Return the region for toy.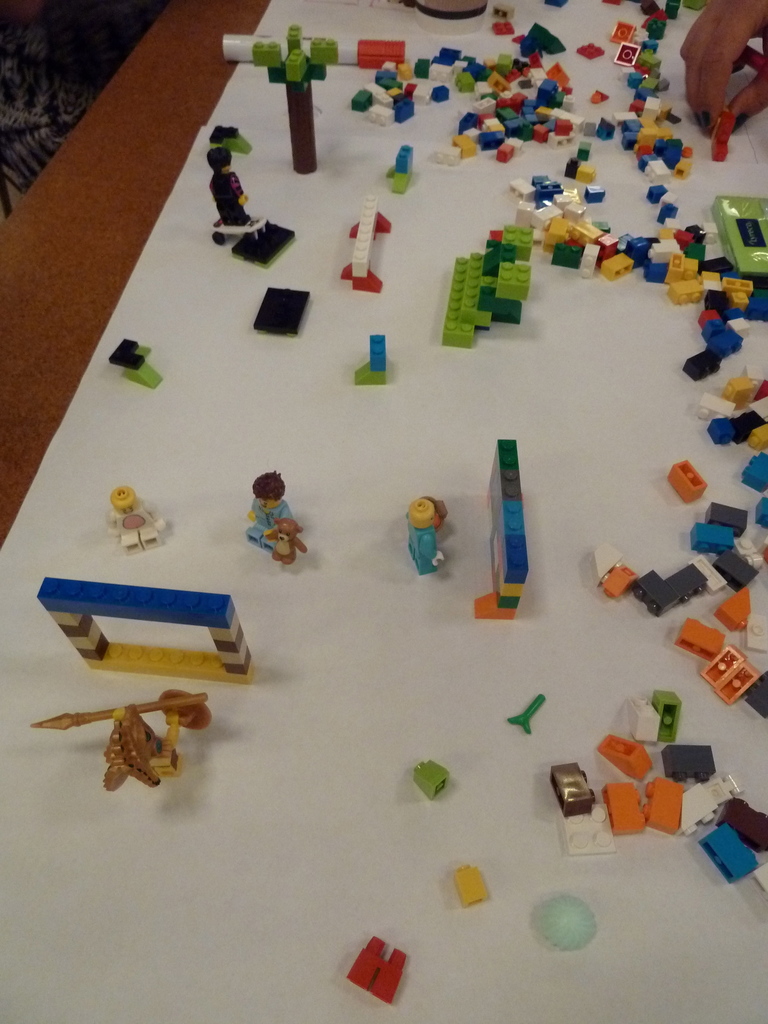
{"x1": 662, "y1": 0, "x2": 682, "y2": 22}.
